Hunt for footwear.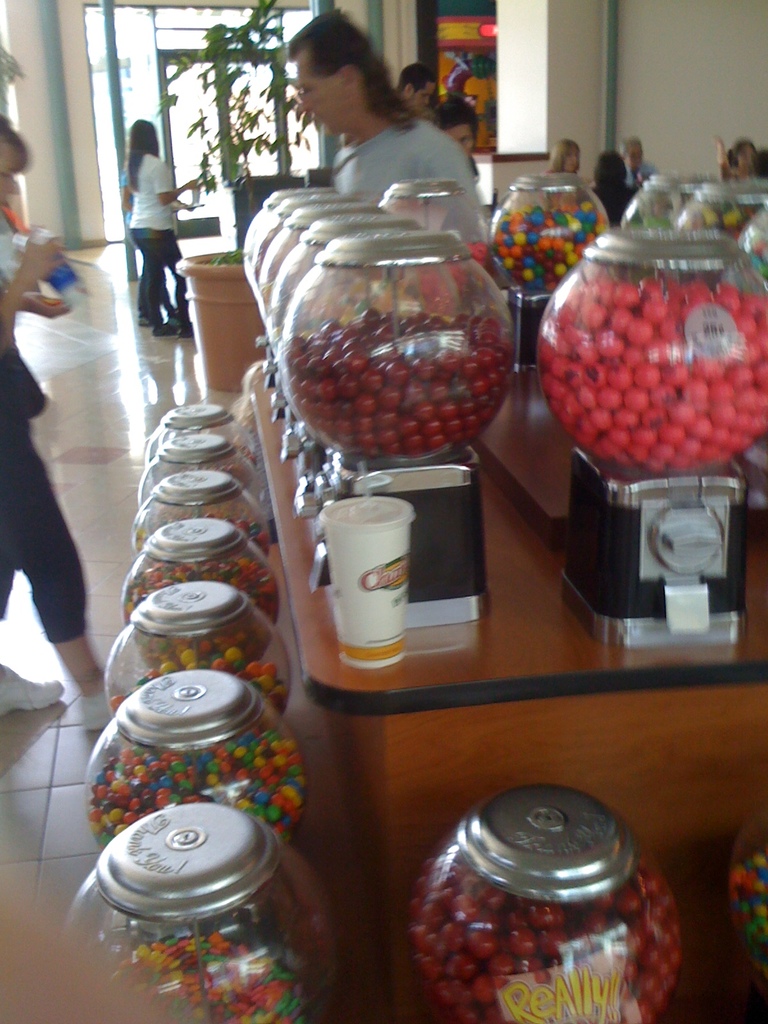
Hunted down at x1=178, y1=318, x2=196, y2=339.
